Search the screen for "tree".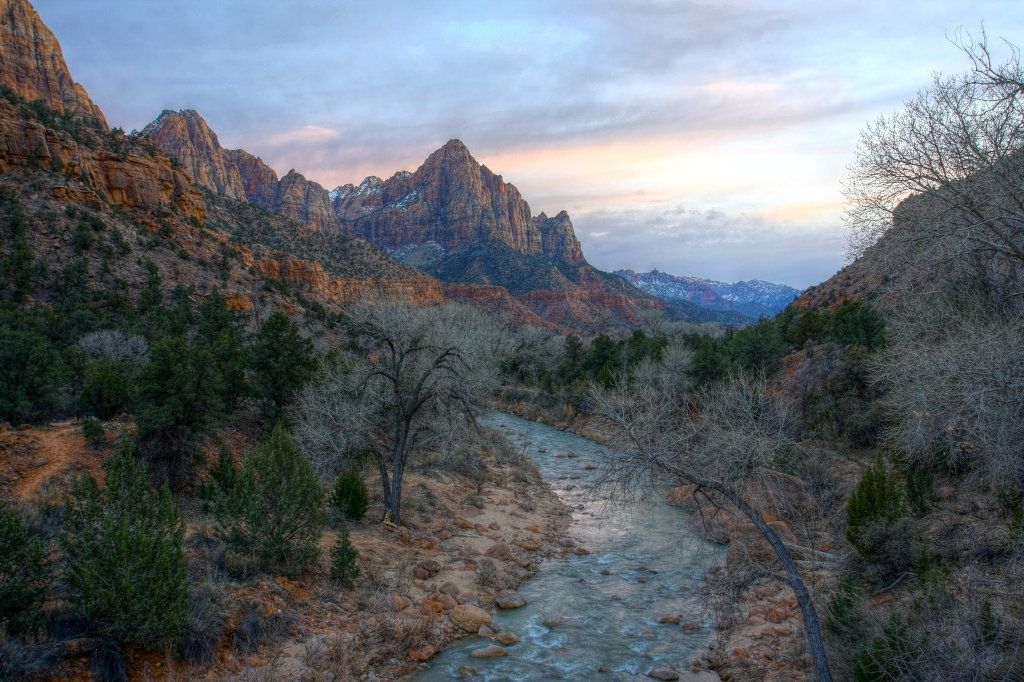
Found at [836, 453, 909, 565].
